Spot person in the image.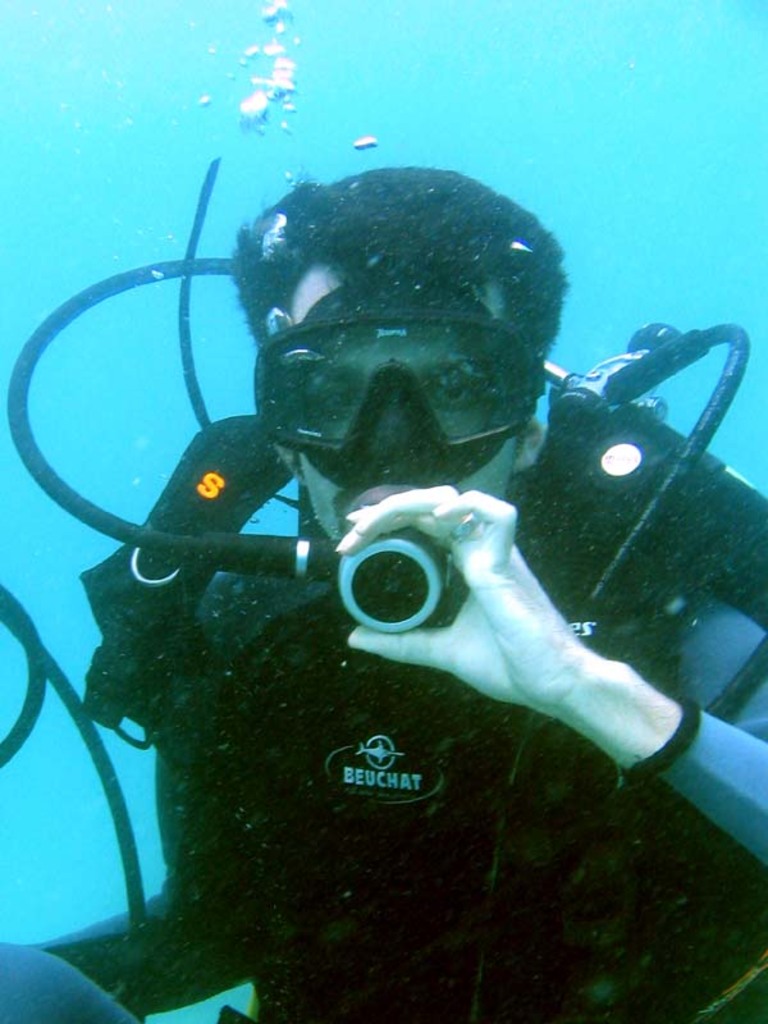
person found at region(0, 170, 767, 1023).
